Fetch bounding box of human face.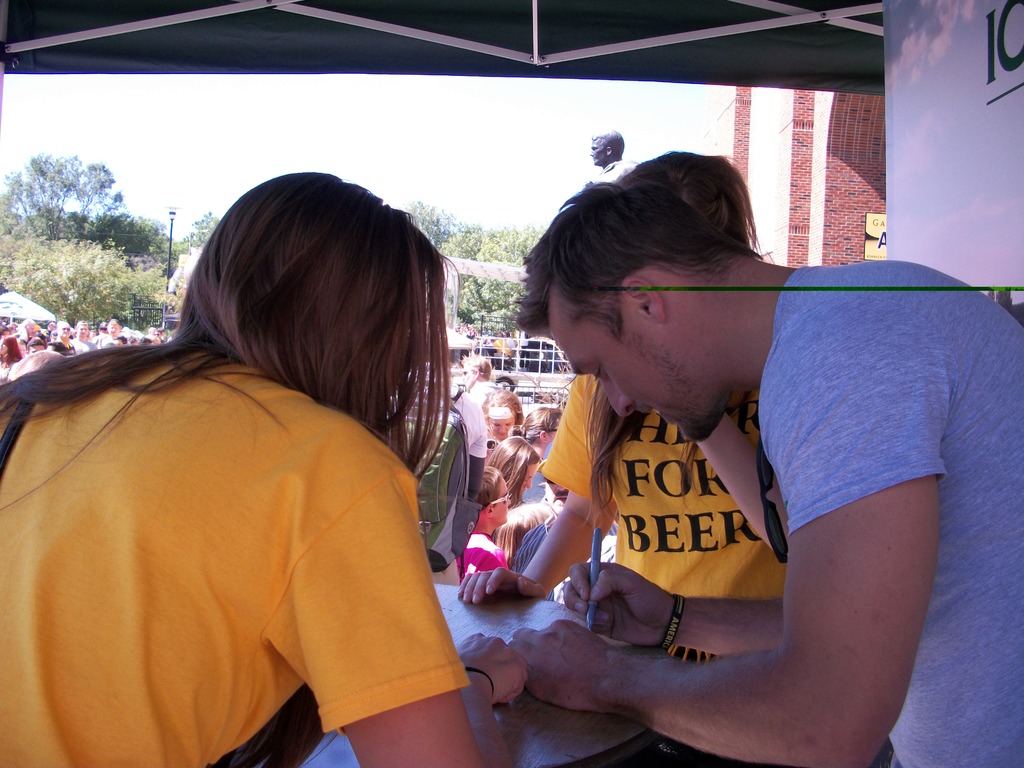
Bbox: rect(549, 422, 559, 436).
